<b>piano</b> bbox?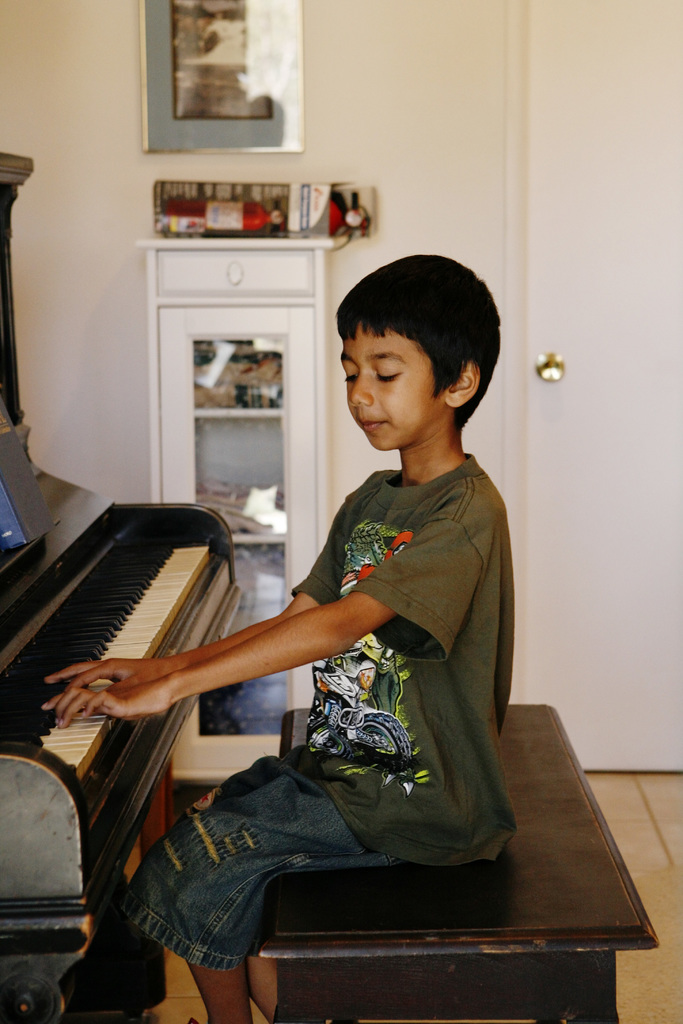
x1=0, y1=97, x2=346, y2=1023
